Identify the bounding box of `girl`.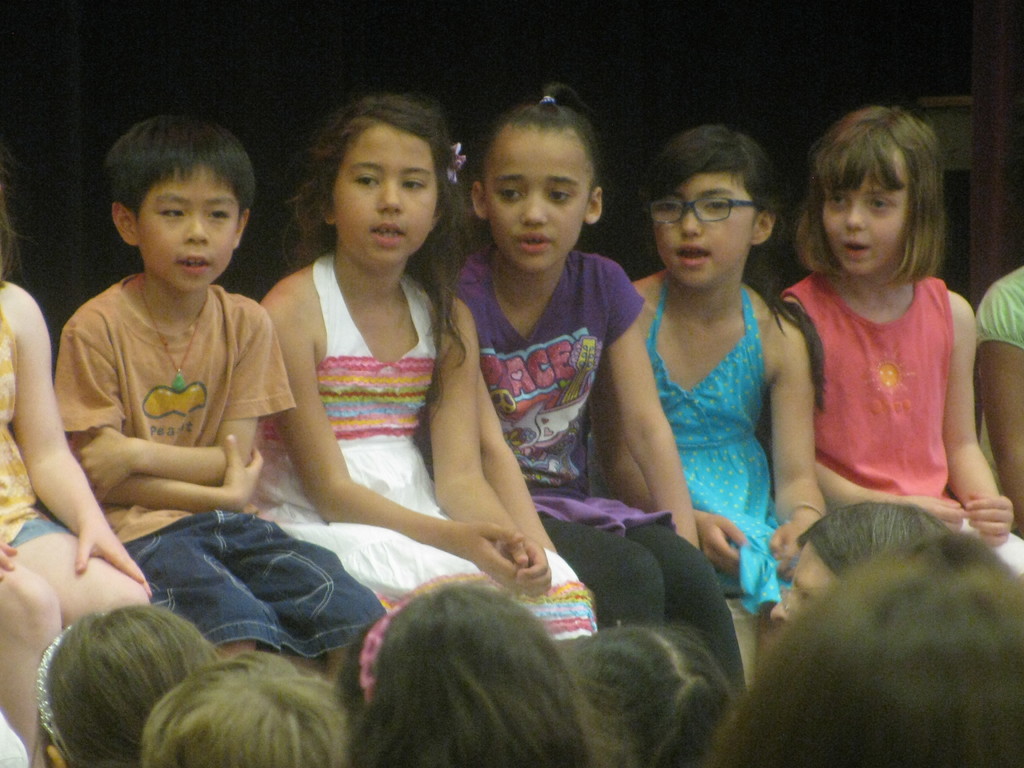
region(456, 90, 752, 694).
